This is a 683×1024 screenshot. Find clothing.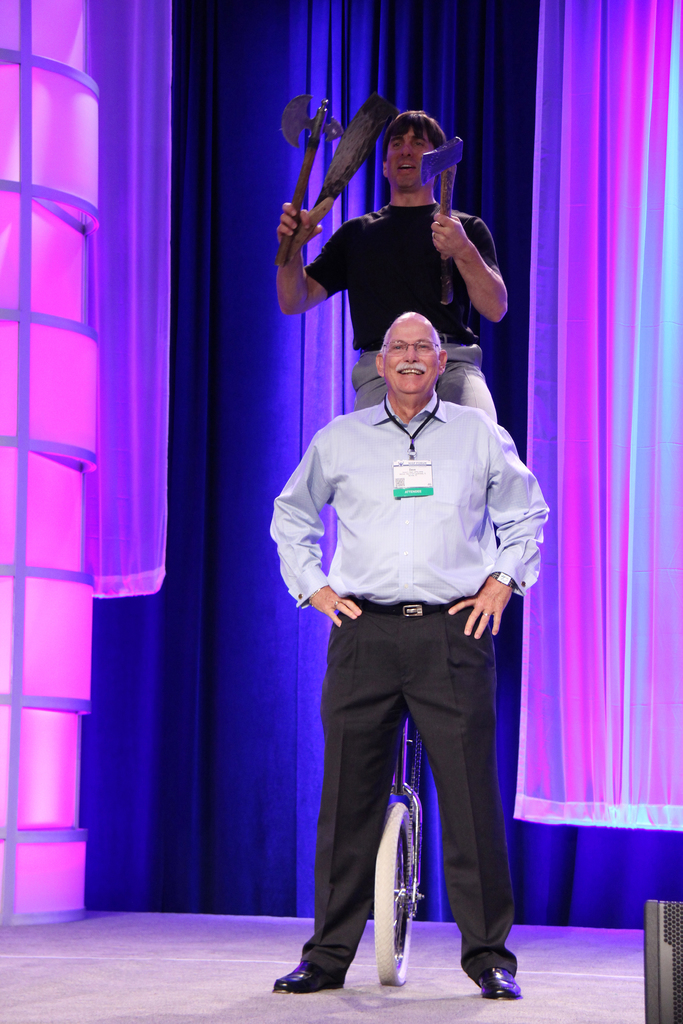
Bounding box: (left=300, top=194, right=507, bottom=435).
